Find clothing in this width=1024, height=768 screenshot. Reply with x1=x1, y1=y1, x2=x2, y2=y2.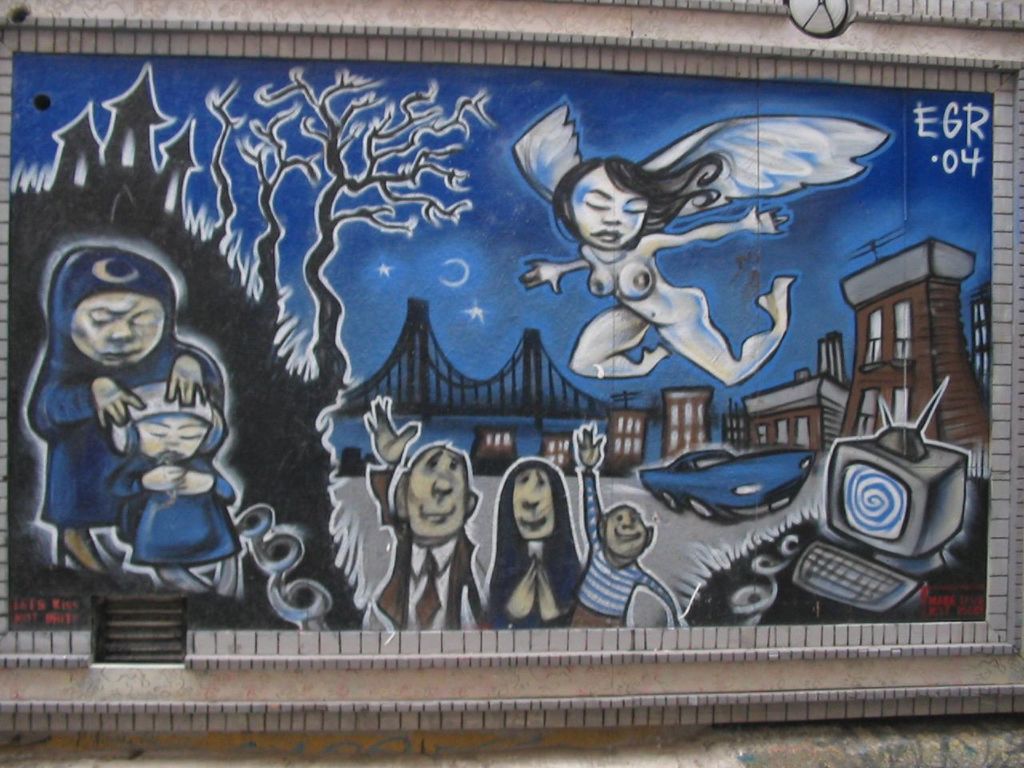
x1=570, y1=465, x2=682, y2=629.
